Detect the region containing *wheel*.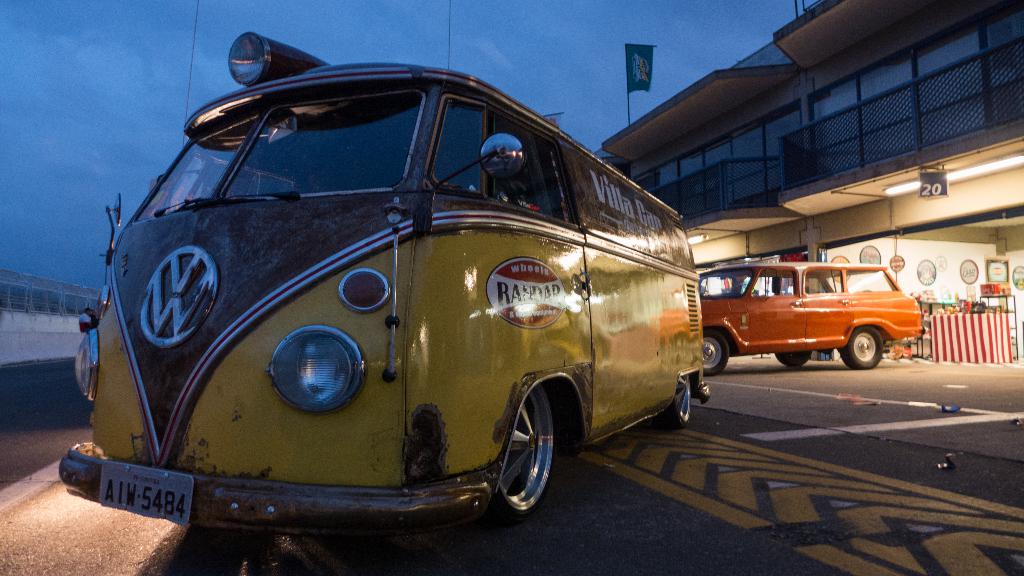
{"x1": 658, "y1": 380, "x2": 694, "y2": 426}.
